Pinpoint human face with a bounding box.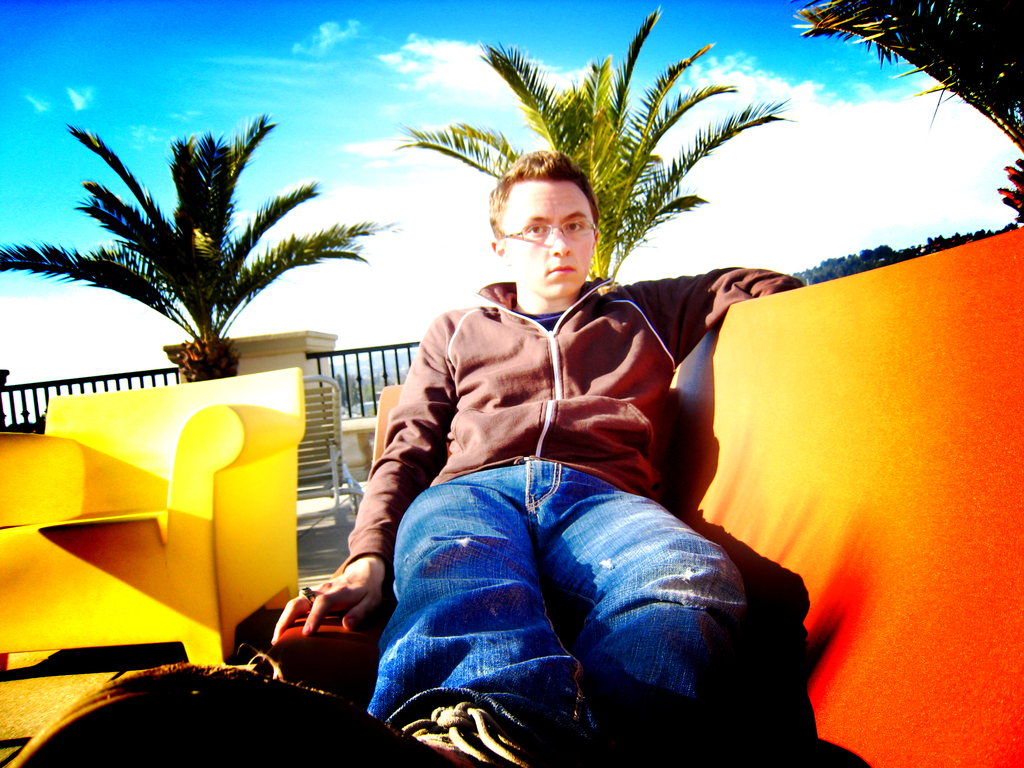
506, 179, 595, 298.
